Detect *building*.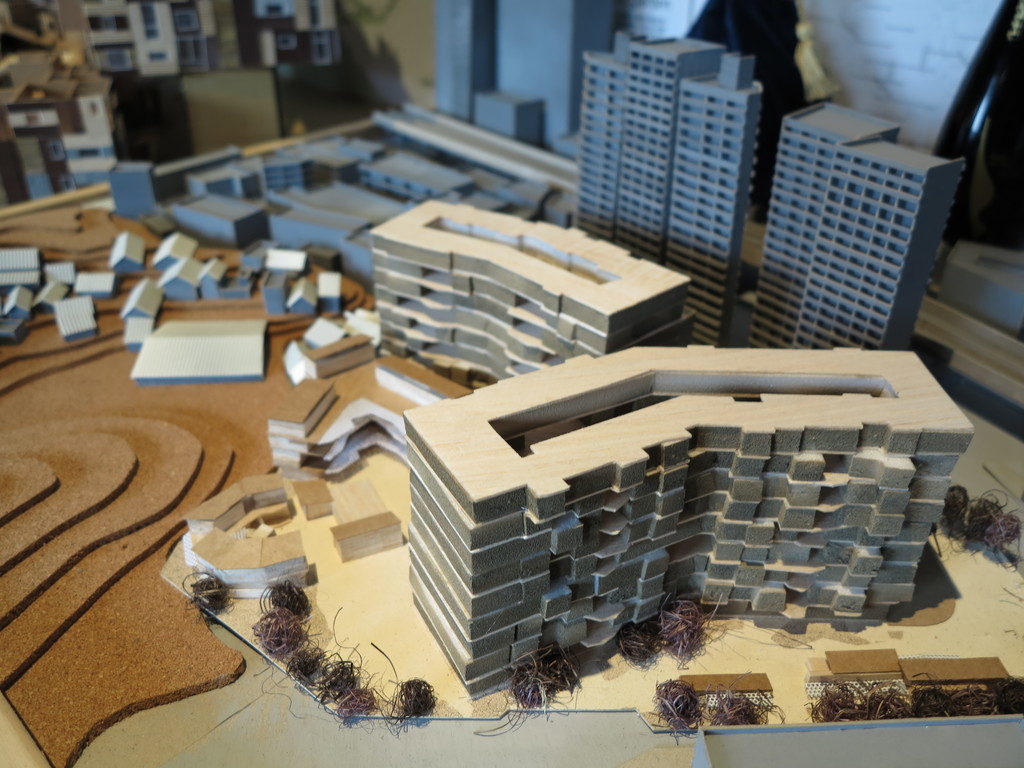
Detected at region(402, 344, 977, 707).
